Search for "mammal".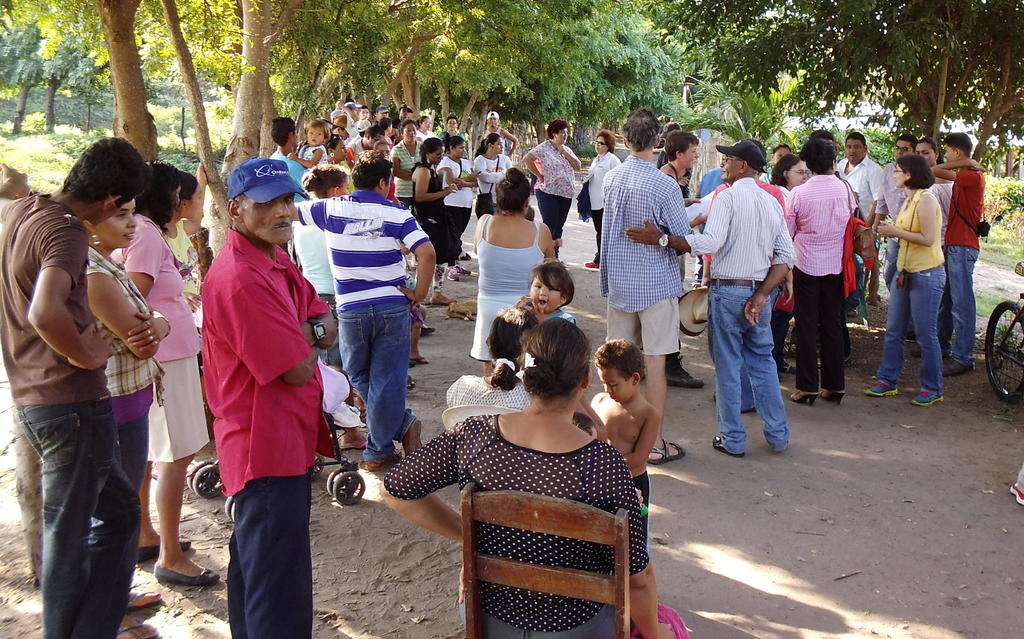
Found at [699,137,786,410].
